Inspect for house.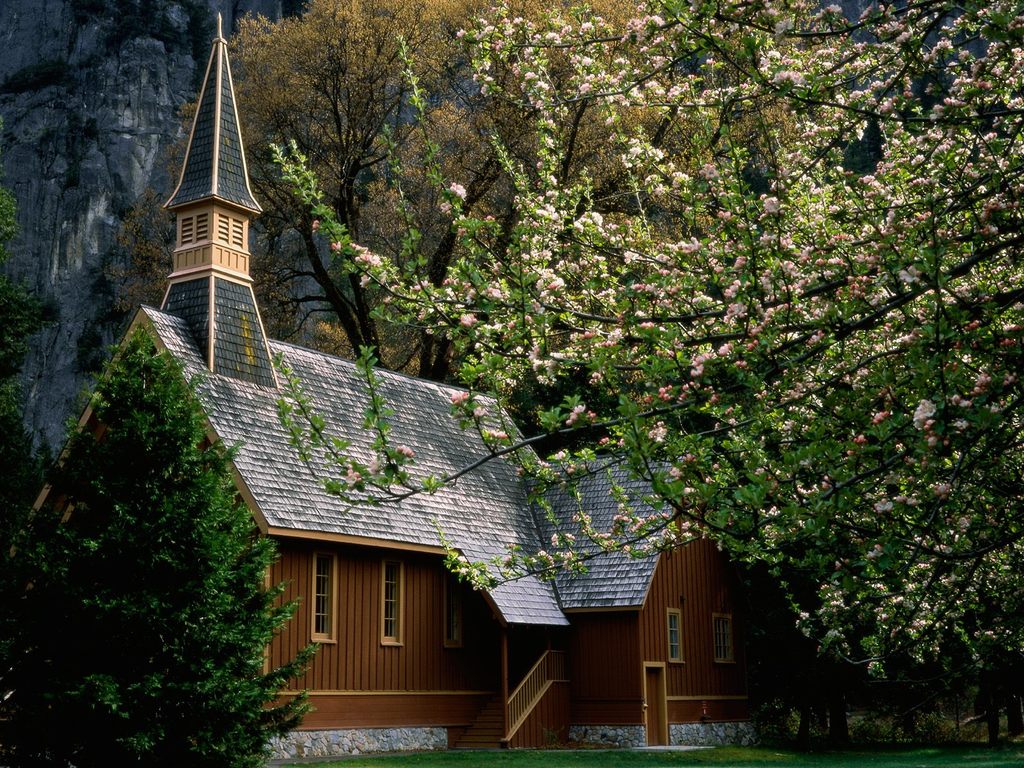
Inspection: 4, 7, 557, 756.
